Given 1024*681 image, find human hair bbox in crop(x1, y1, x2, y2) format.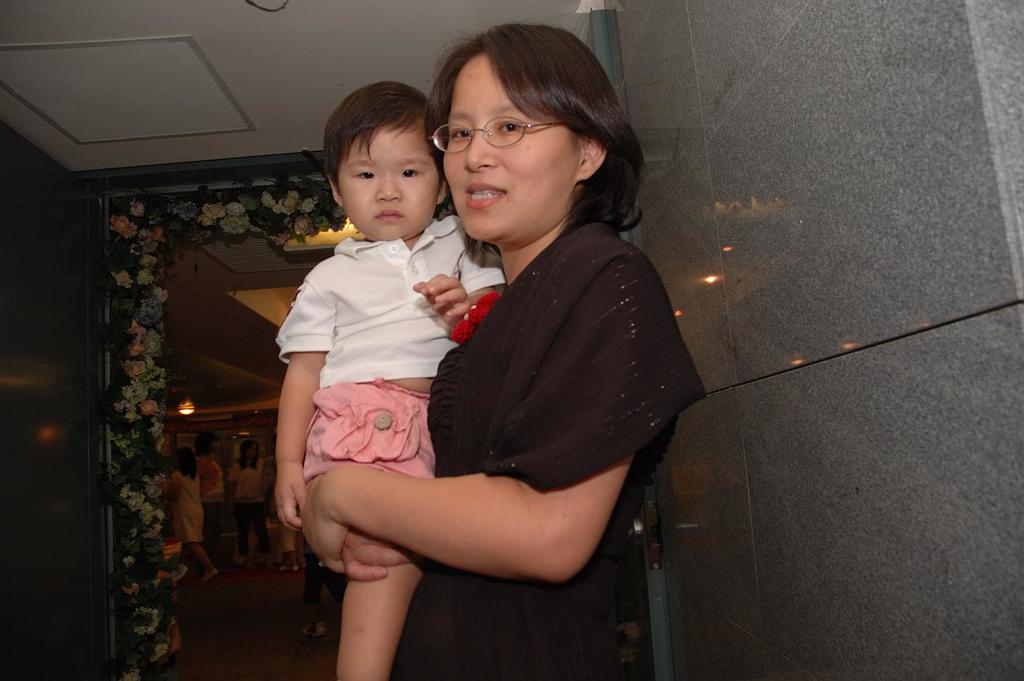
crop(396, 26, 636, 225).
